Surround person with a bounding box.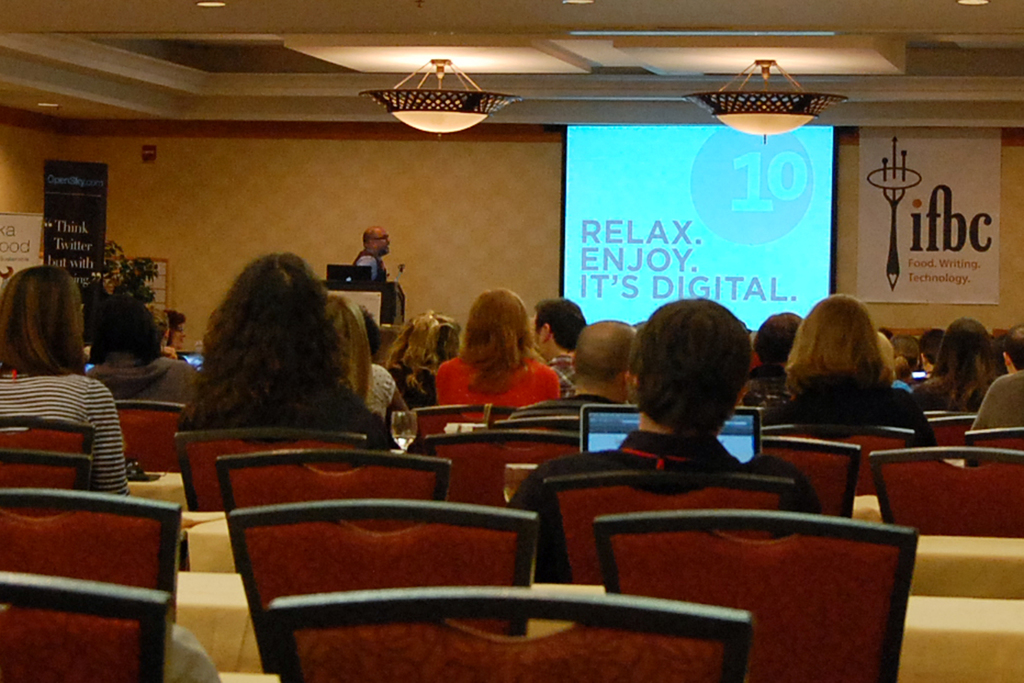
<box>378,313,465,417</box>.
